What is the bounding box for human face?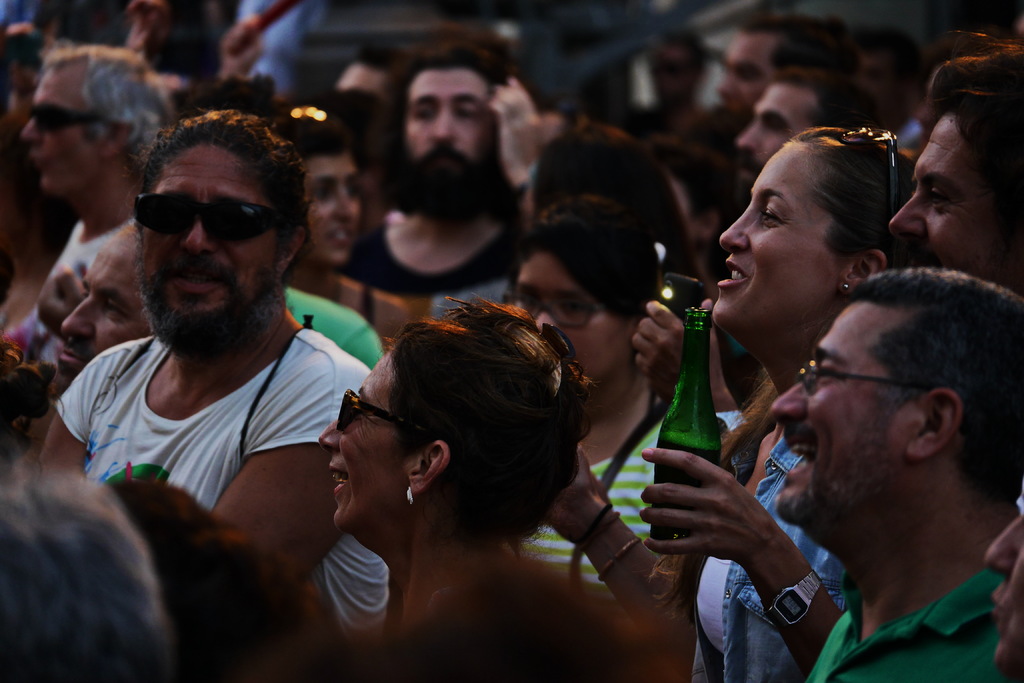
{"x1": 509, "y1": 252, "x2": 630, "y2": 384}.
